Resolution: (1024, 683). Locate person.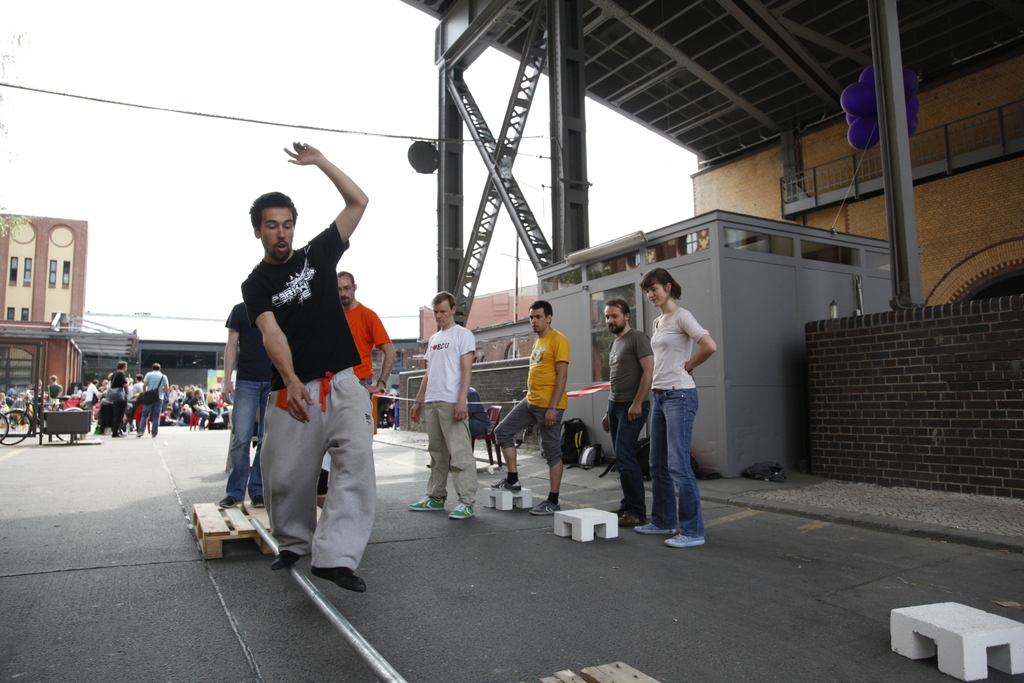
bbox=[633, 254, 719, 549].
